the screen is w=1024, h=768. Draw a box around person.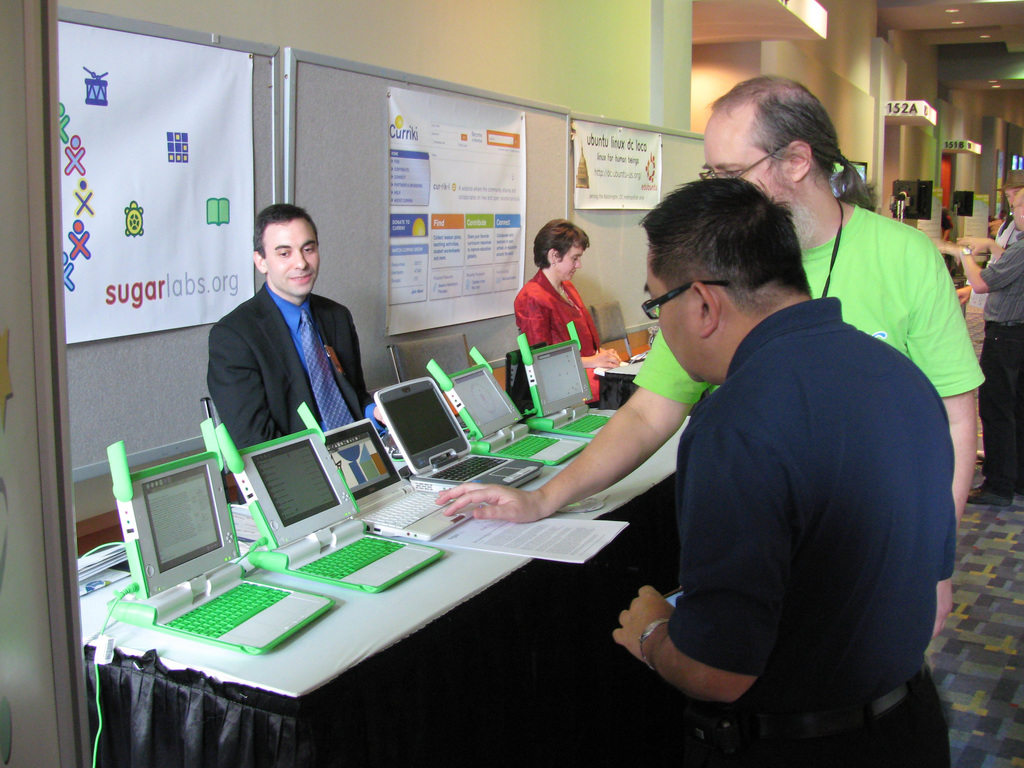
l=435, t=76, r=986, b=634.
